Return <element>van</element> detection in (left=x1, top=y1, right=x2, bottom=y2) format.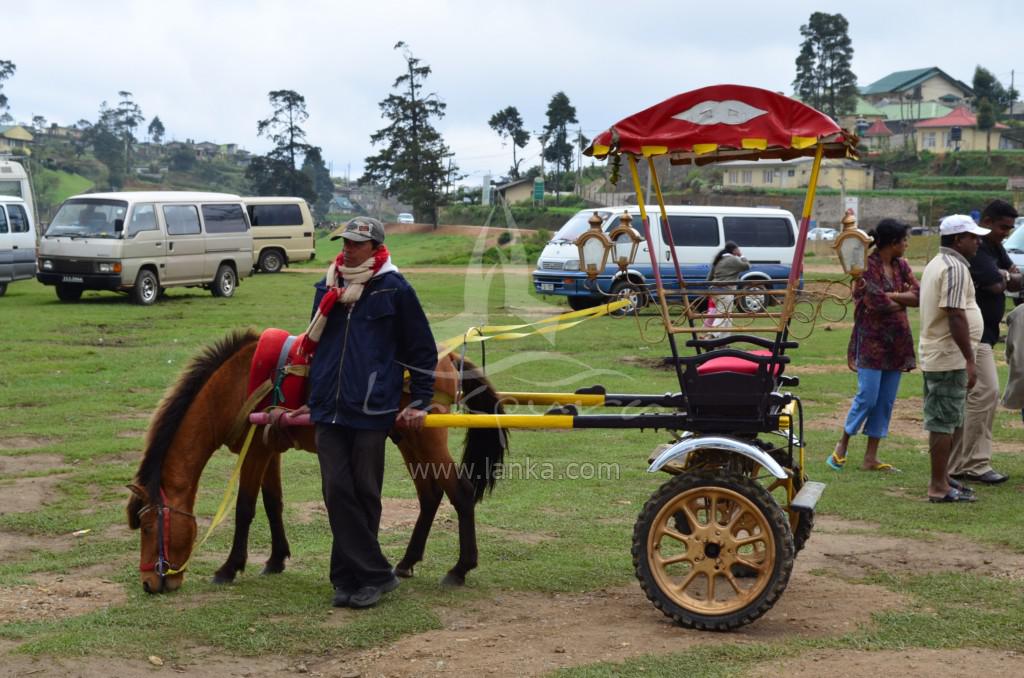
(left=529, top=203, right=806, bottom=319).
